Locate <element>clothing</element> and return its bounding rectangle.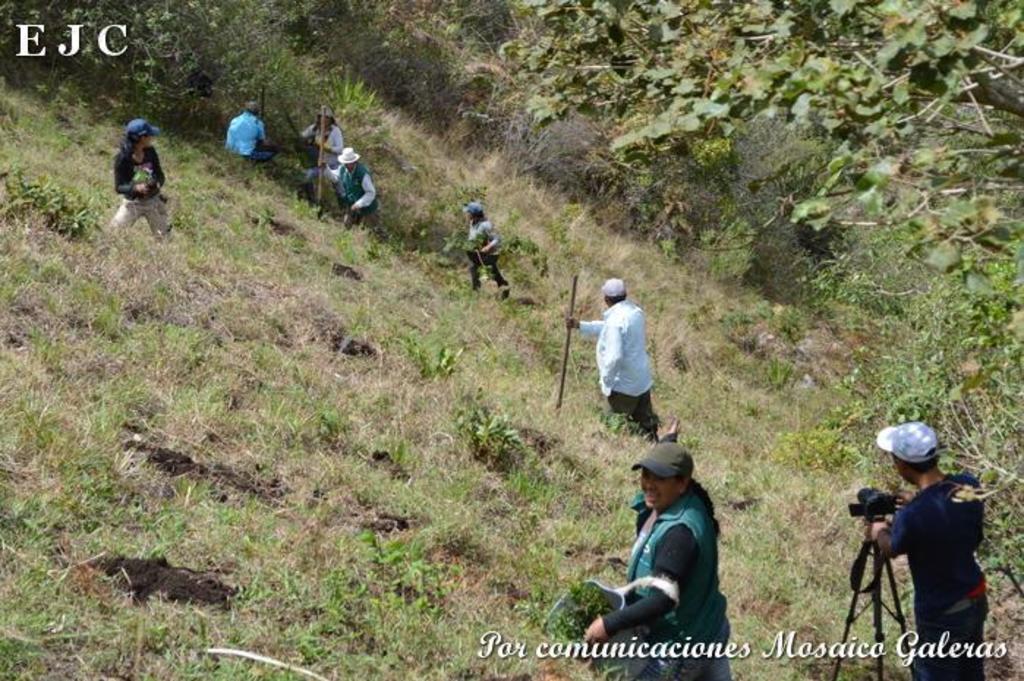
box(598, 479, 731, 680).
